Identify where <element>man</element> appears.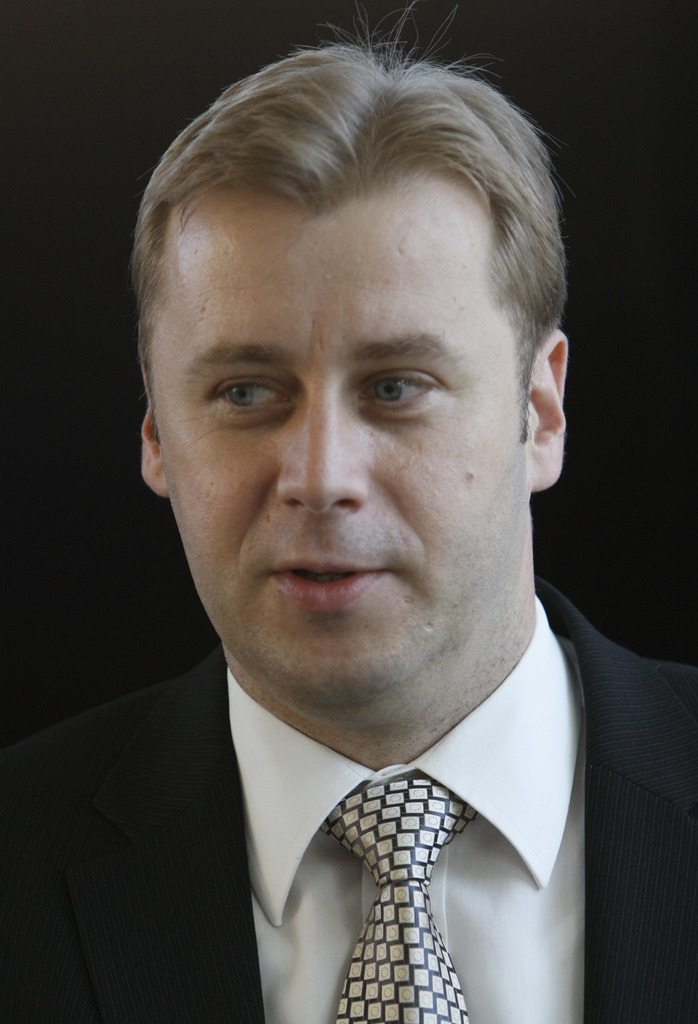
Appears at locate(12, 58, 697, 1022).
